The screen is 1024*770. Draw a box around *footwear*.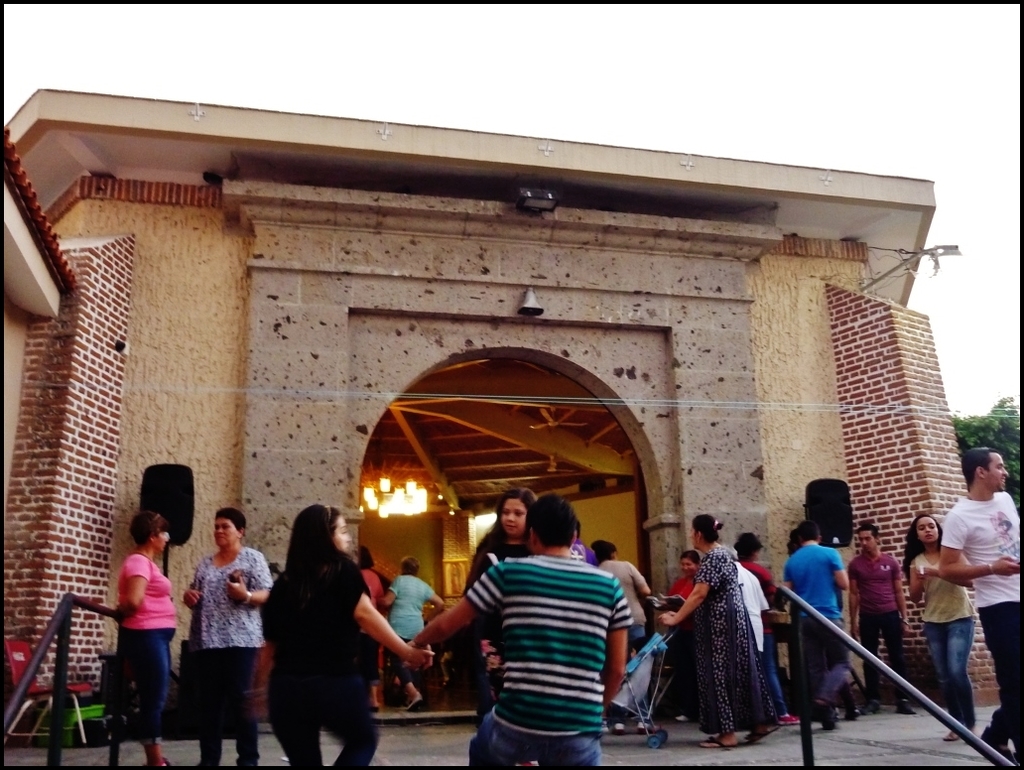
(left=895, top=703, right=917, bottom=719).
